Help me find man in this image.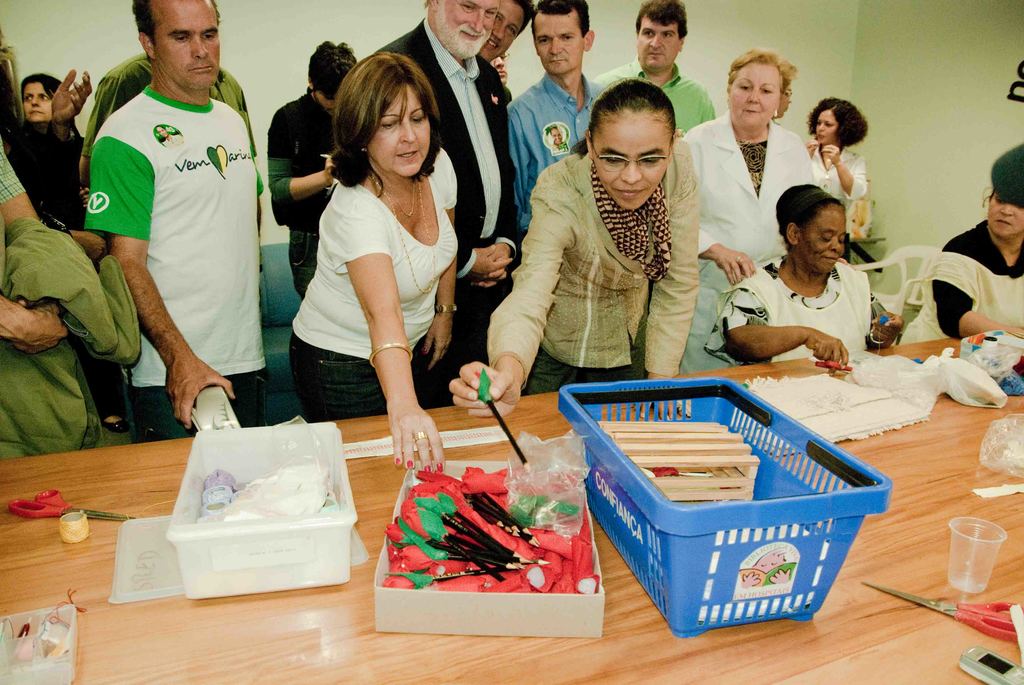
Found it: detection(362, 0, 521, 406).
